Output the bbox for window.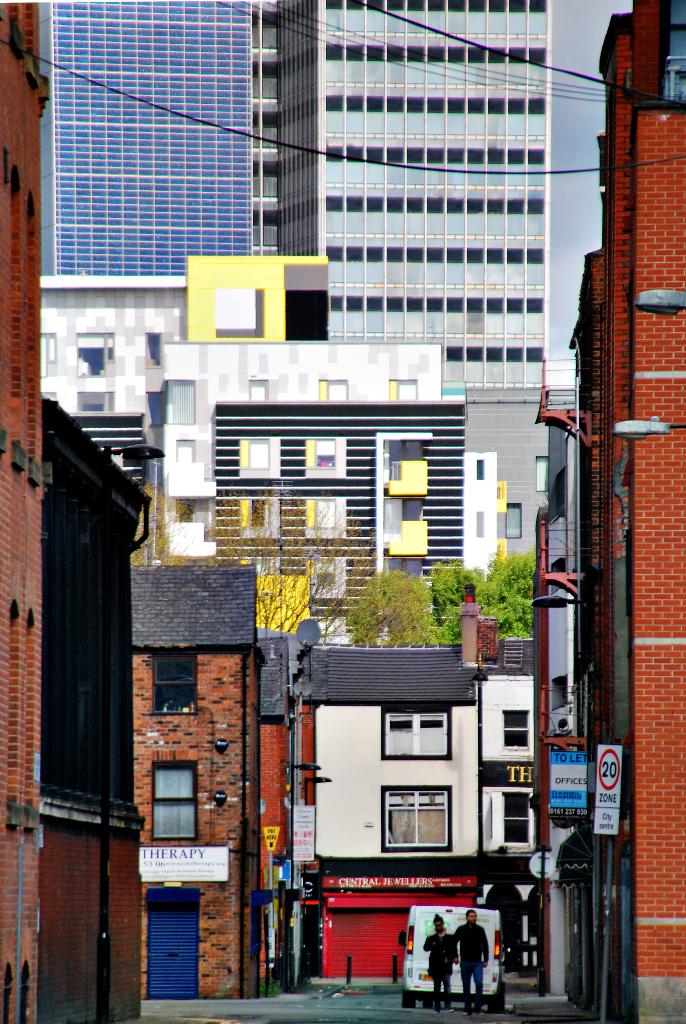
detection(148, 760, 193, 844).
